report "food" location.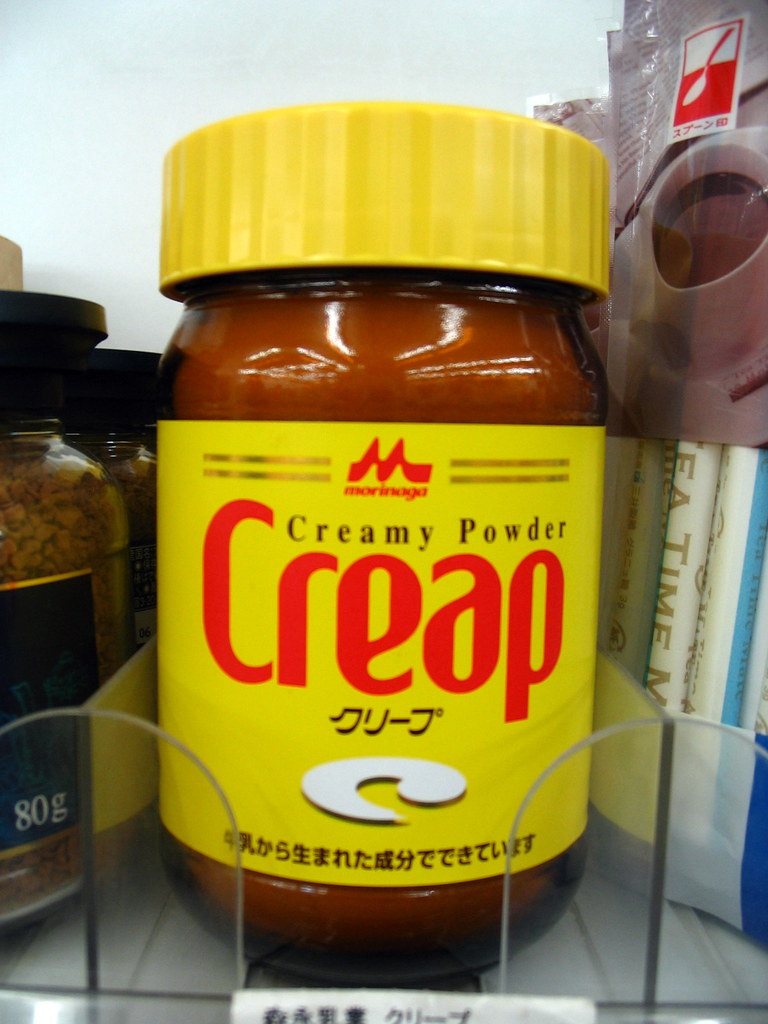
Report: 156 186 592 936.
